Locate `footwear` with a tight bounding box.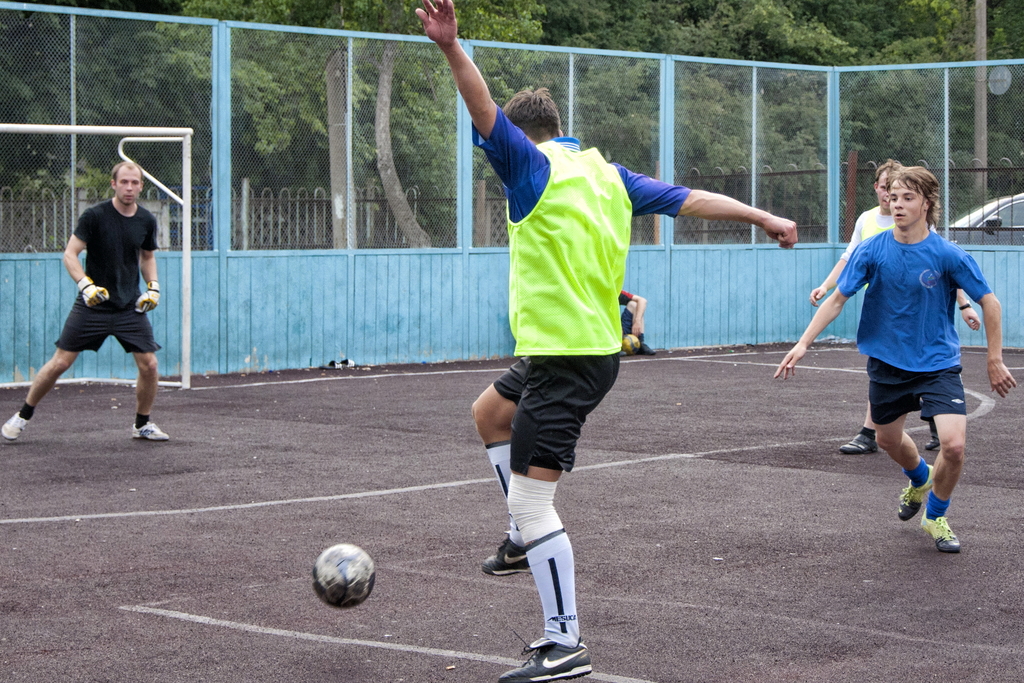
bbox=[132, 420, 167, 443].
